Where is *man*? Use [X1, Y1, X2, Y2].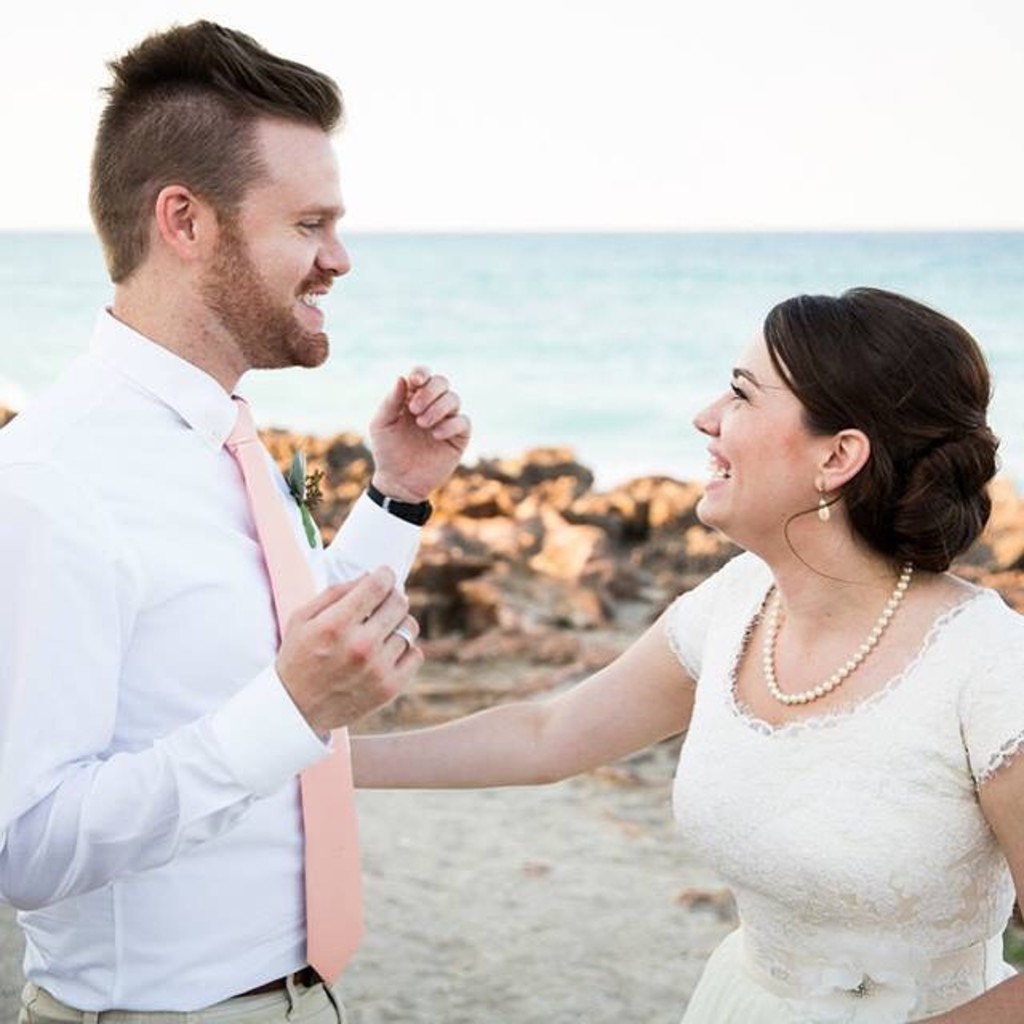
[10, 69, 408, 1023].
